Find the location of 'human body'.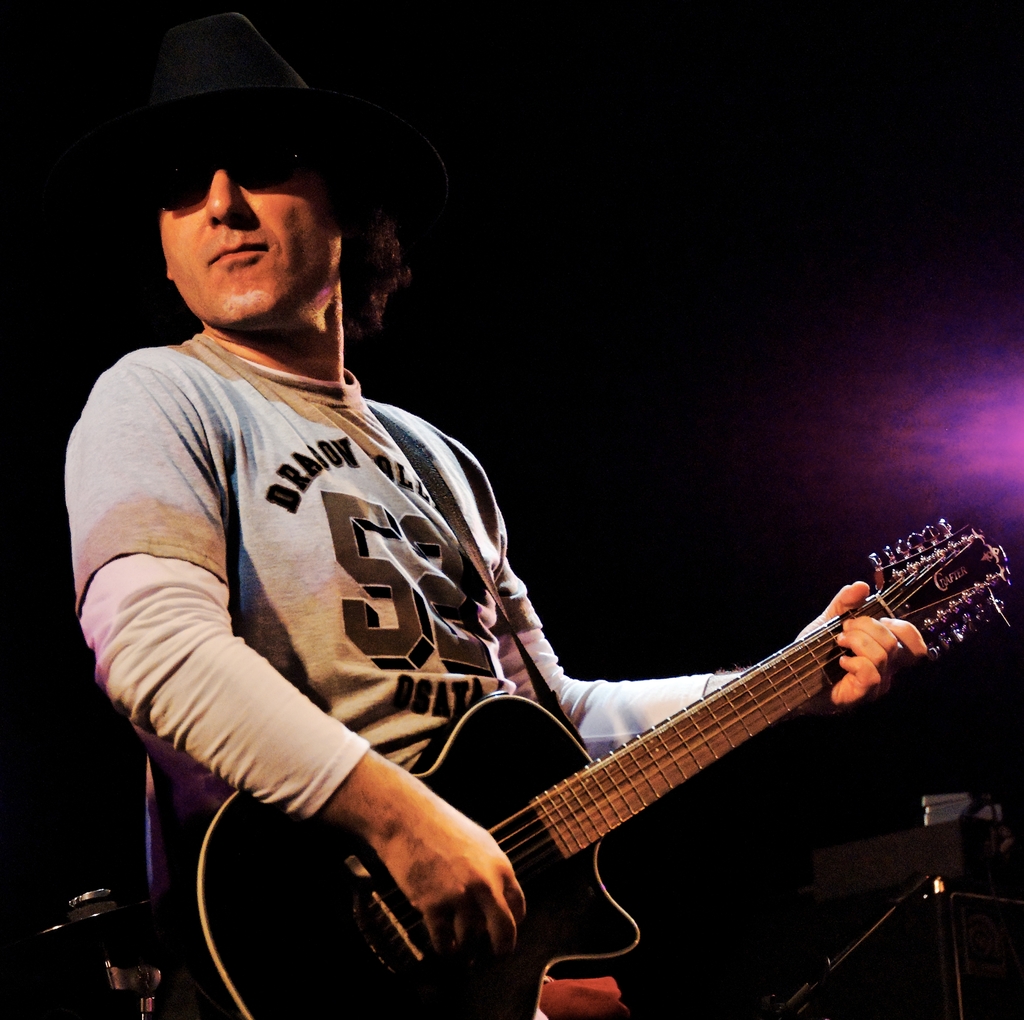
Location: BBox(85, 129, 963, 1019).
